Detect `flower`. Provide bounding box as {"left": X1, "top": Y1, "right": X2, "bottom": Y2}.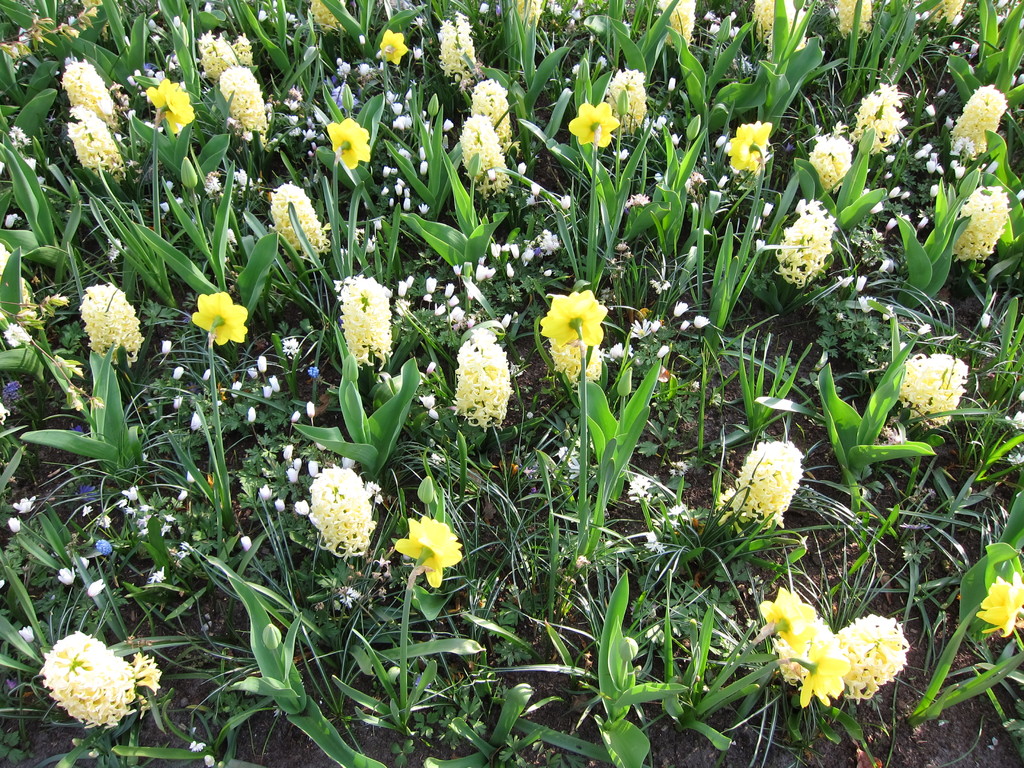
{"left": 632, "top": 318, "right": 651, "bottom": 340}.
